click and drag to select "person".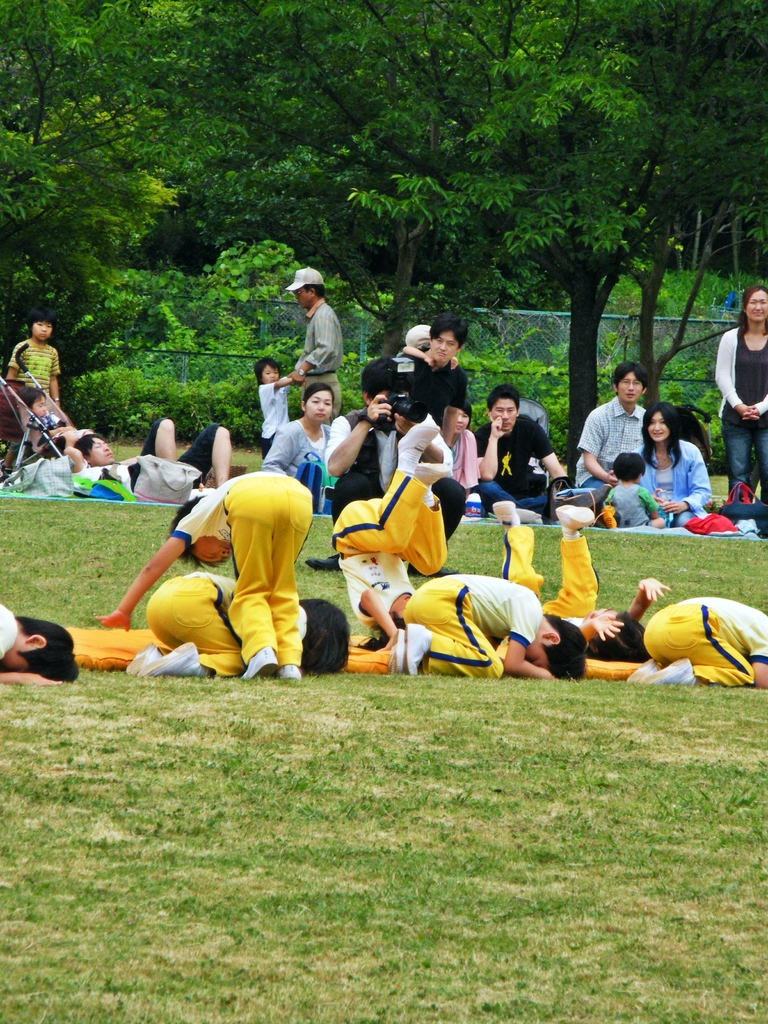
Selection: crop(272, 389, 342, 518).
